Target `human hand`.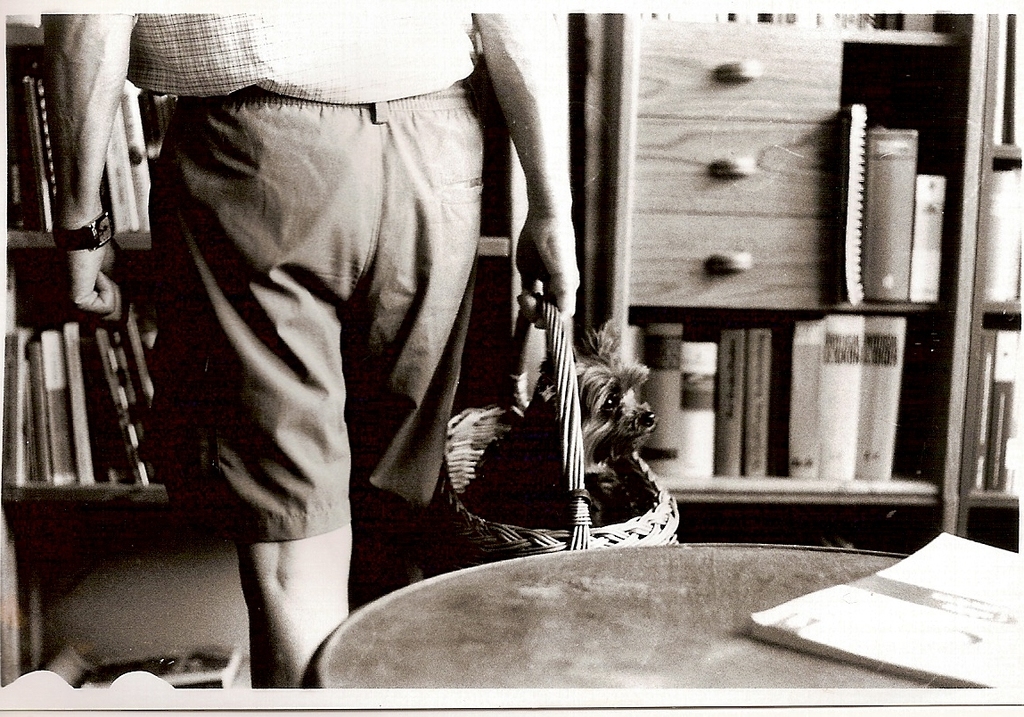
Target region: 511/199/587/332.
